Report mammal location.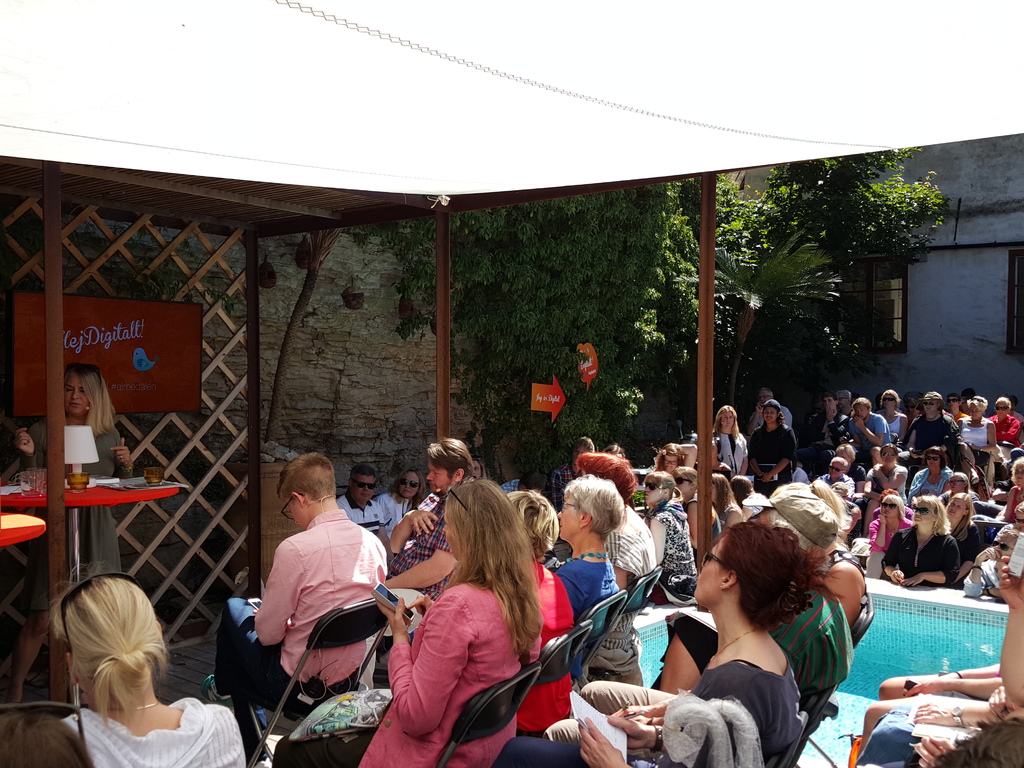
Report: region(205, 451, 387, 735).
